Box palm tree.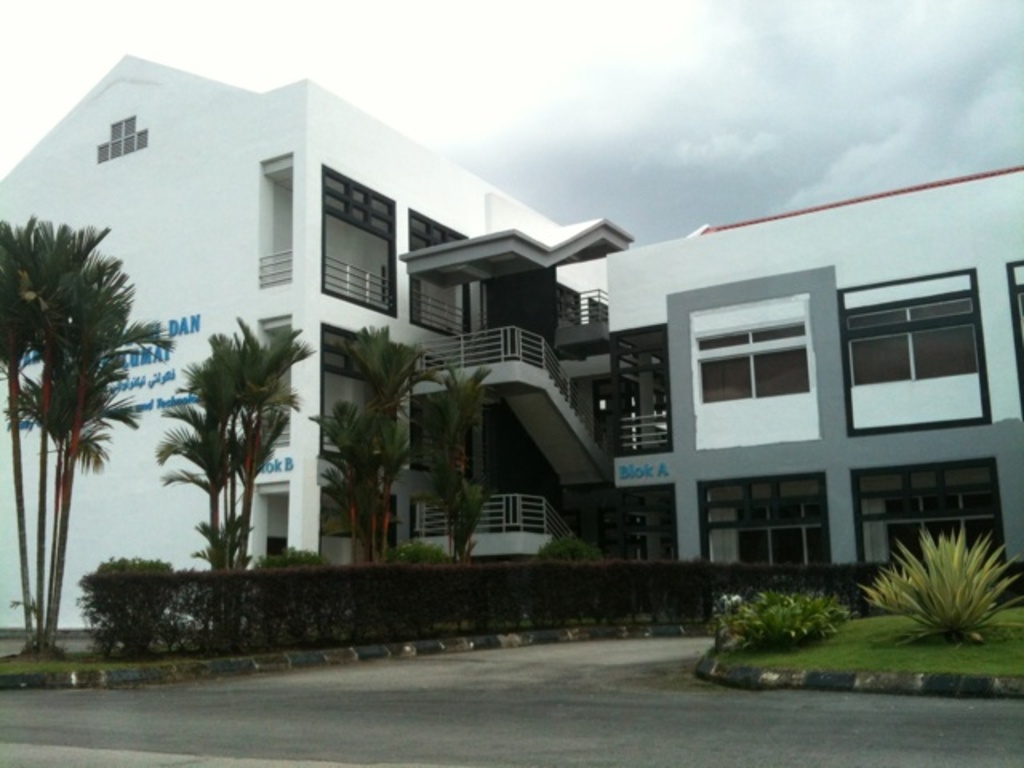
(x1=37, y1=222, x2=126, y2=654).
